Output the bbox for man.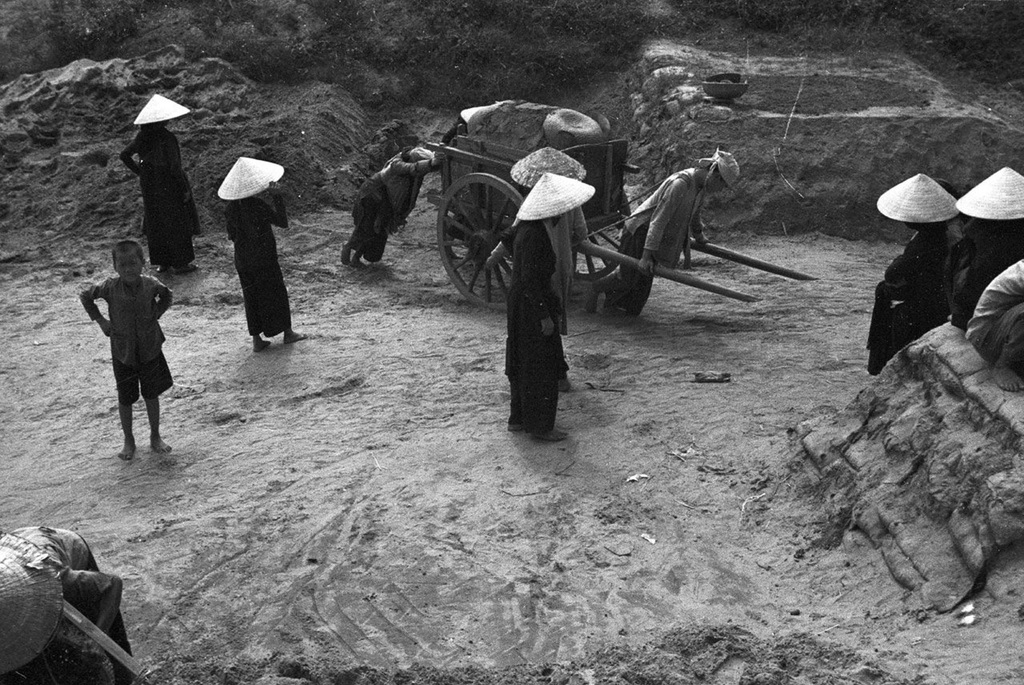
detection(584, 150, 741, 312).
